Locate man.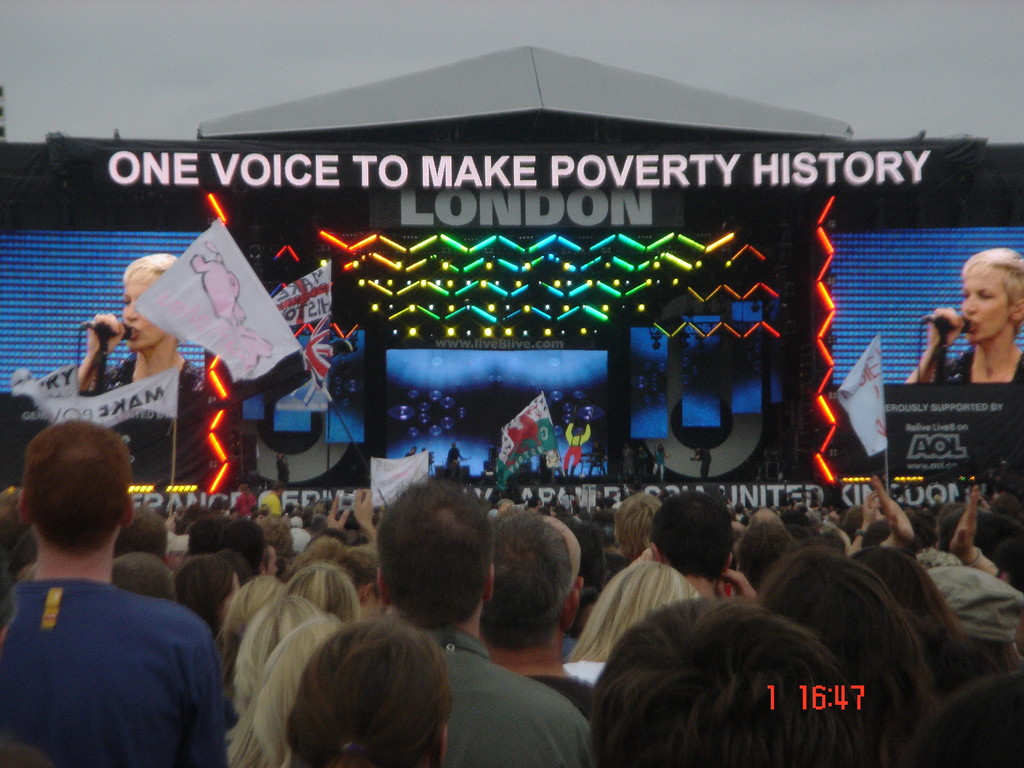
Bounding box: box=[403, 447, 417, 456].
